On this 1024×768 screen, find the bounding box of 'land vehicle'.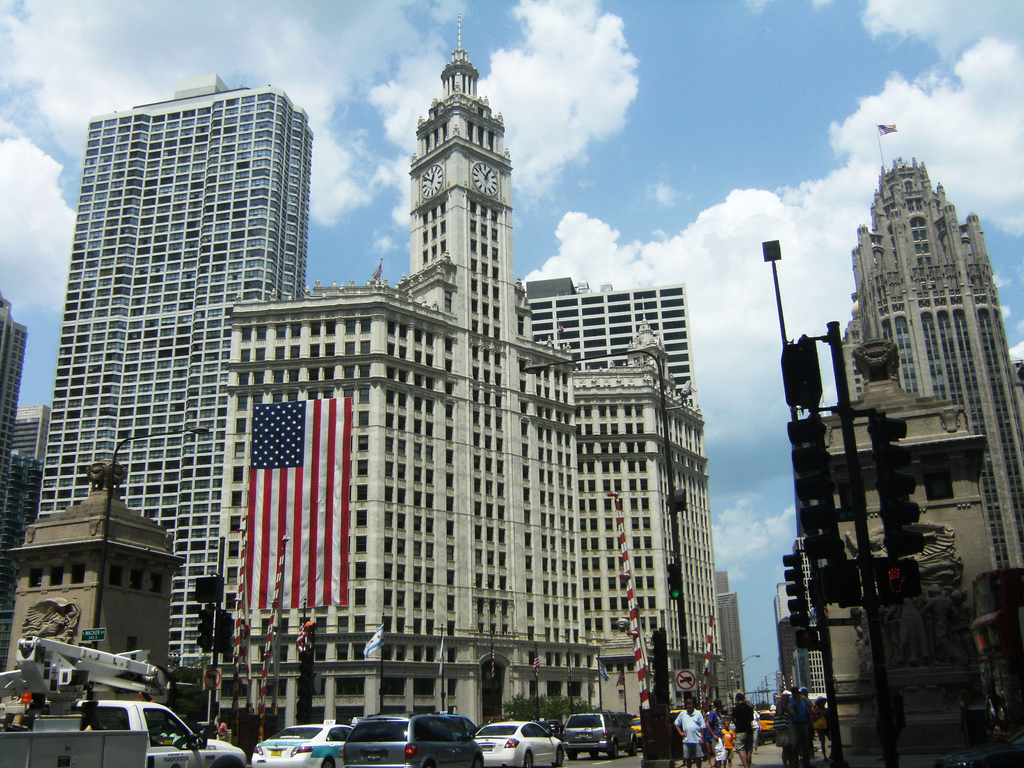
Bounding box: region(469, 712, 564, 767).
